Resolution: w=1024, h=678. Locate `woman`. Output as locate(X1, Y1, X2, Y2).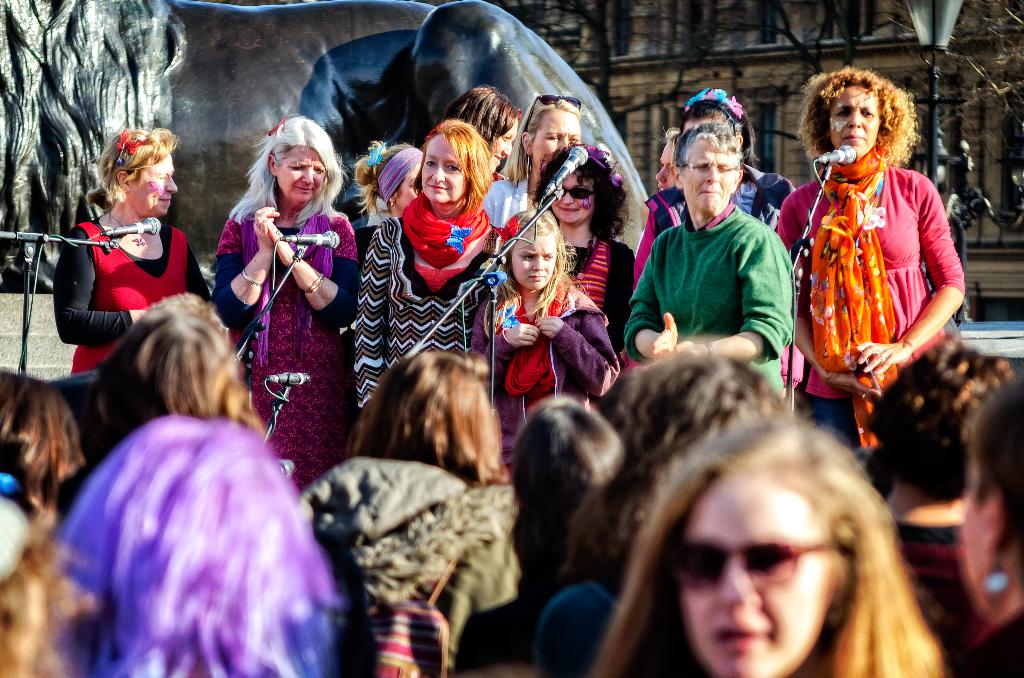
locate(585, 409, 948, 677).
